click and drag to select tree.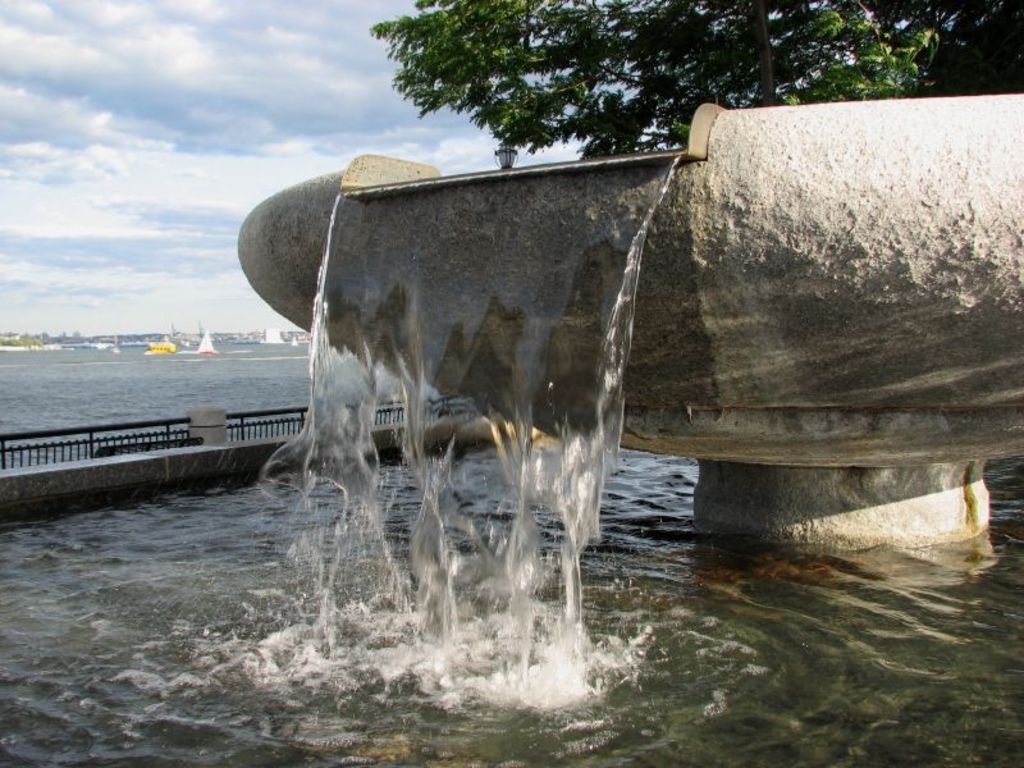
Selection: 372/0/938/148.
